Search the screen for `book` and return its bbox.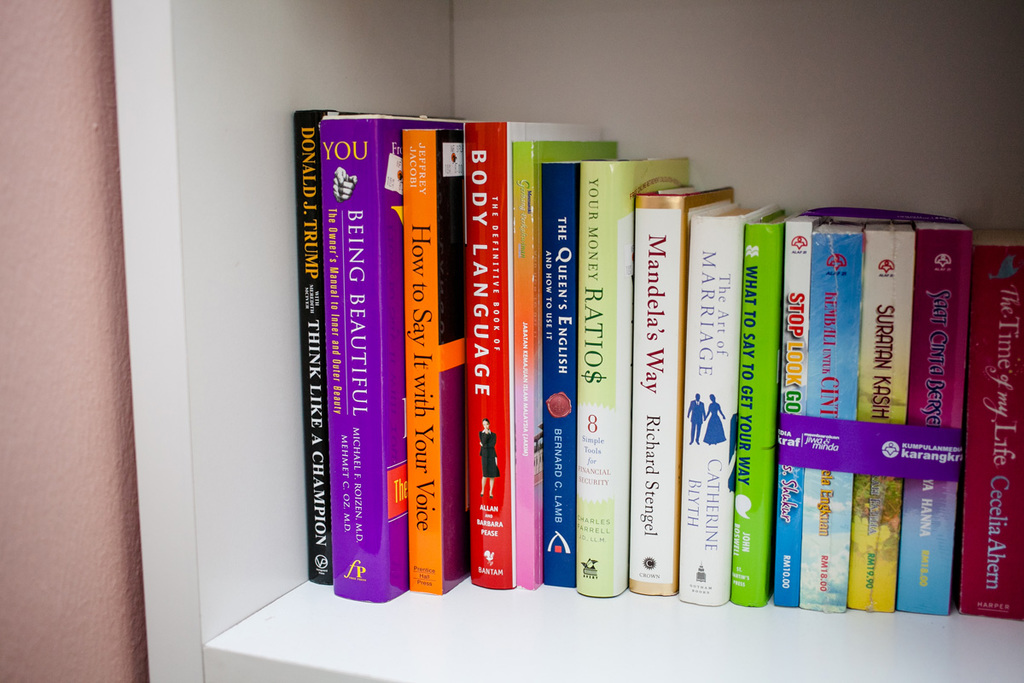
Found: (963,230,1022,636).
